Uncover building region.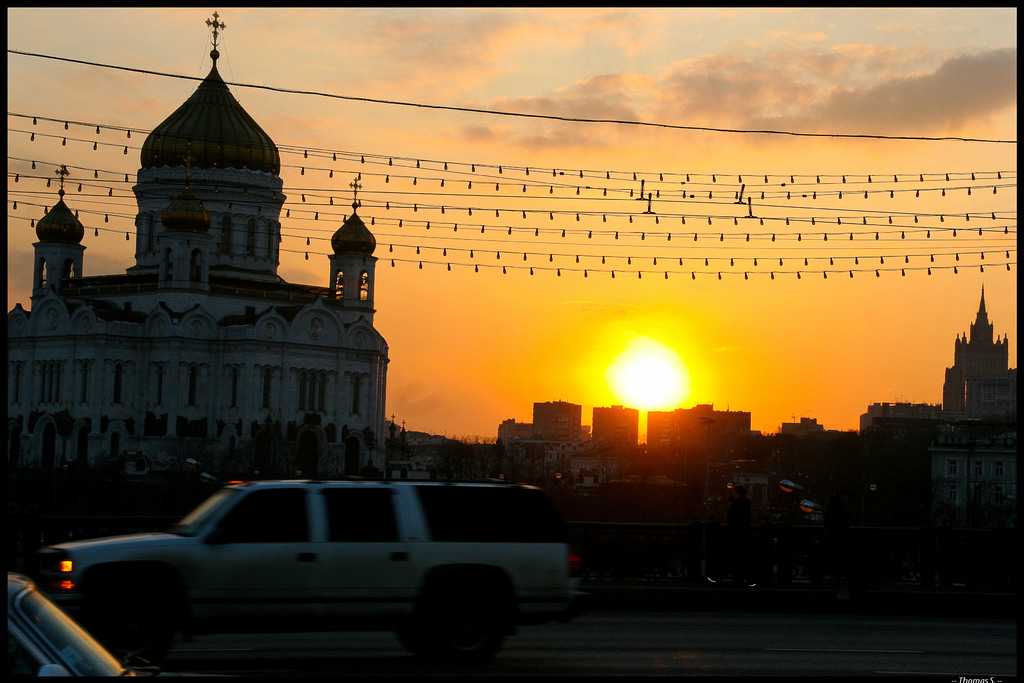
Uncovered: l=591, t=403, r=640, b=446.
